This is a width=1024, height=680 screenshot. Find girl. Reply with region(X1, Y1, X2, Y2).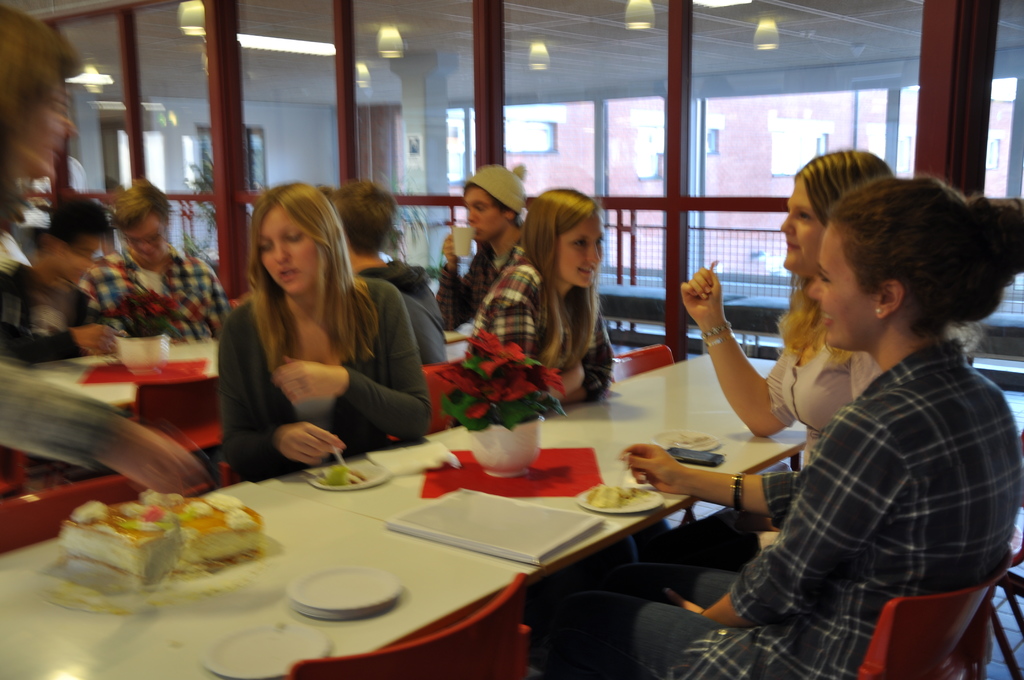
region(680, 149, 966, 491).
